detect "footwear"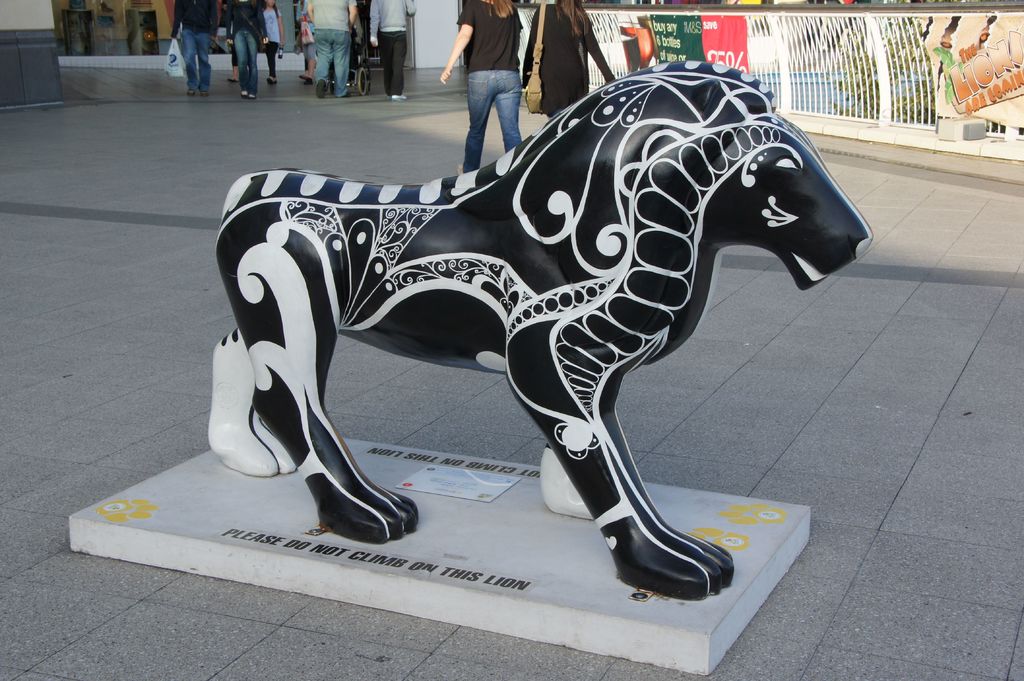
314/82/327/99
